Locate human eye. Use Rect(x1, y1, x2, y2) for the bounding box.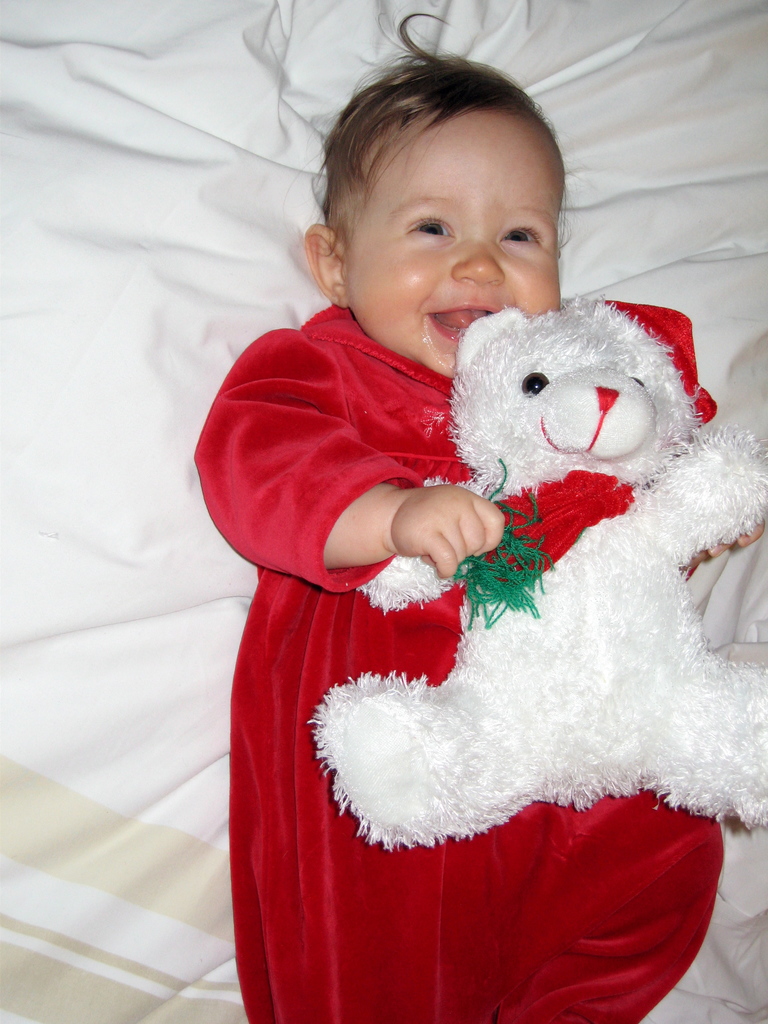
Rect(408, 214, 453, 239).
